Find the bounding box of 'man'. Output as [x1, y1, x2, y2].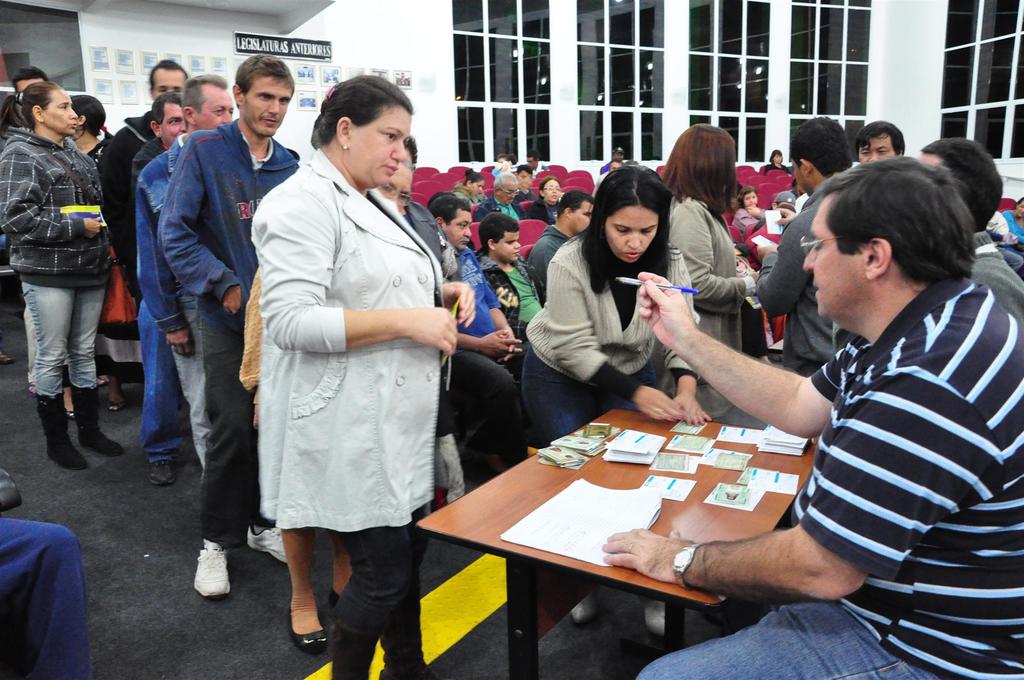
[156, 54, 300, 597].
